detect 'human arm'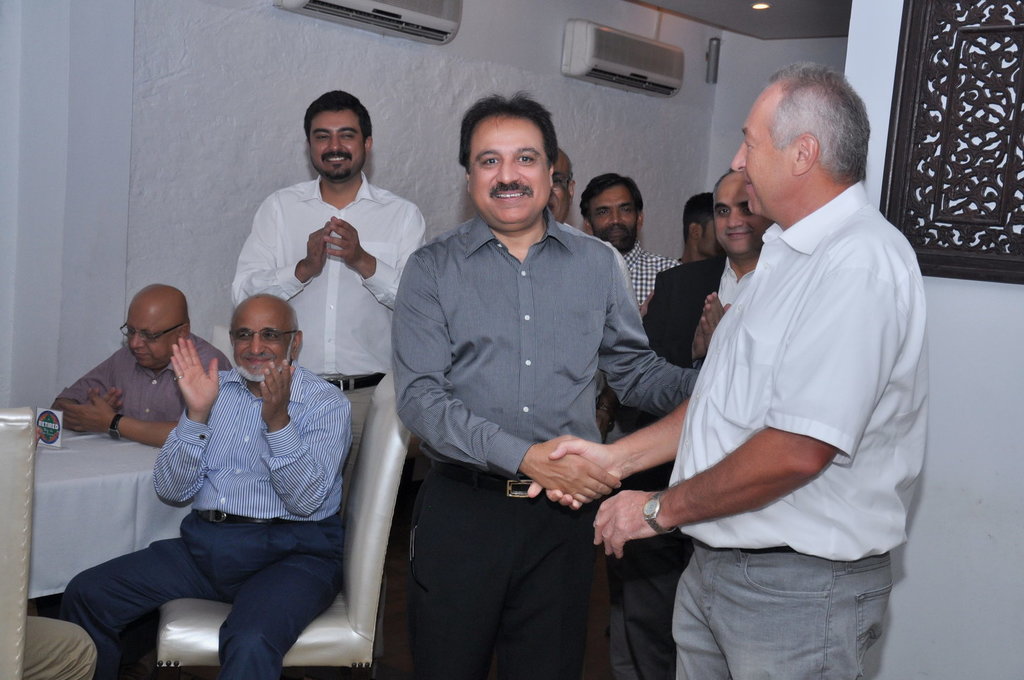
locate(598, 230, 862, 559)
